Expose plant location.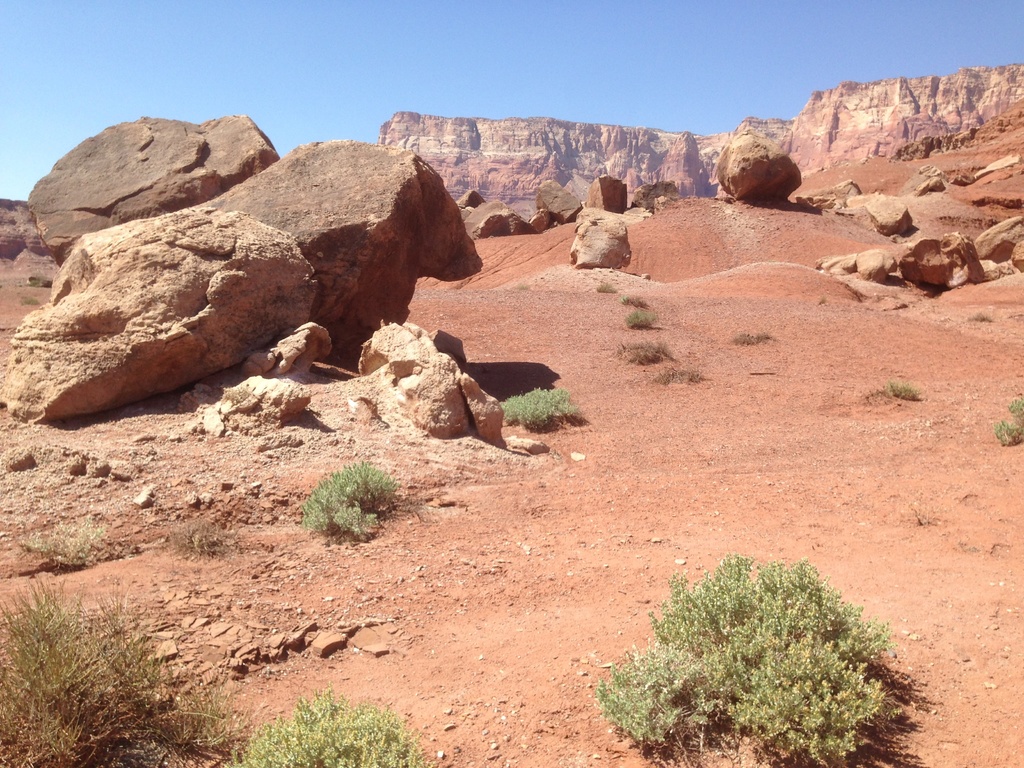
Exposed at select_region(624, 305, 659, 331).
